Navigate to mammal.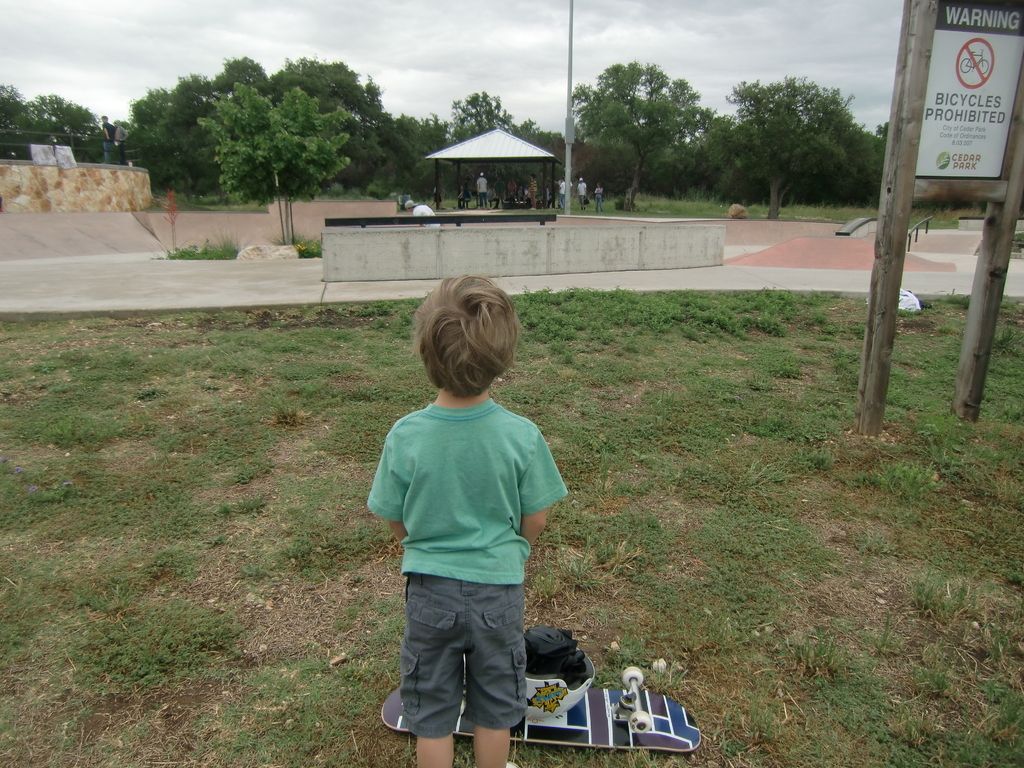
Navigation target: bbox=(524, 187, 534, 208).
